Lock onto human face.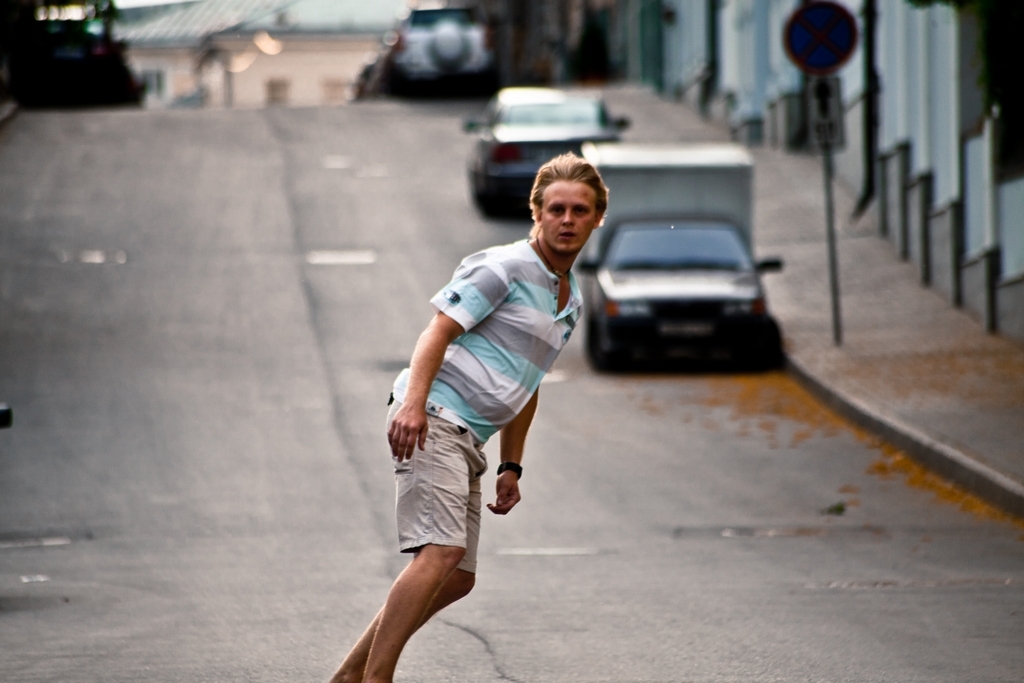
Locked: Rect(537, 179, 595, 256).
